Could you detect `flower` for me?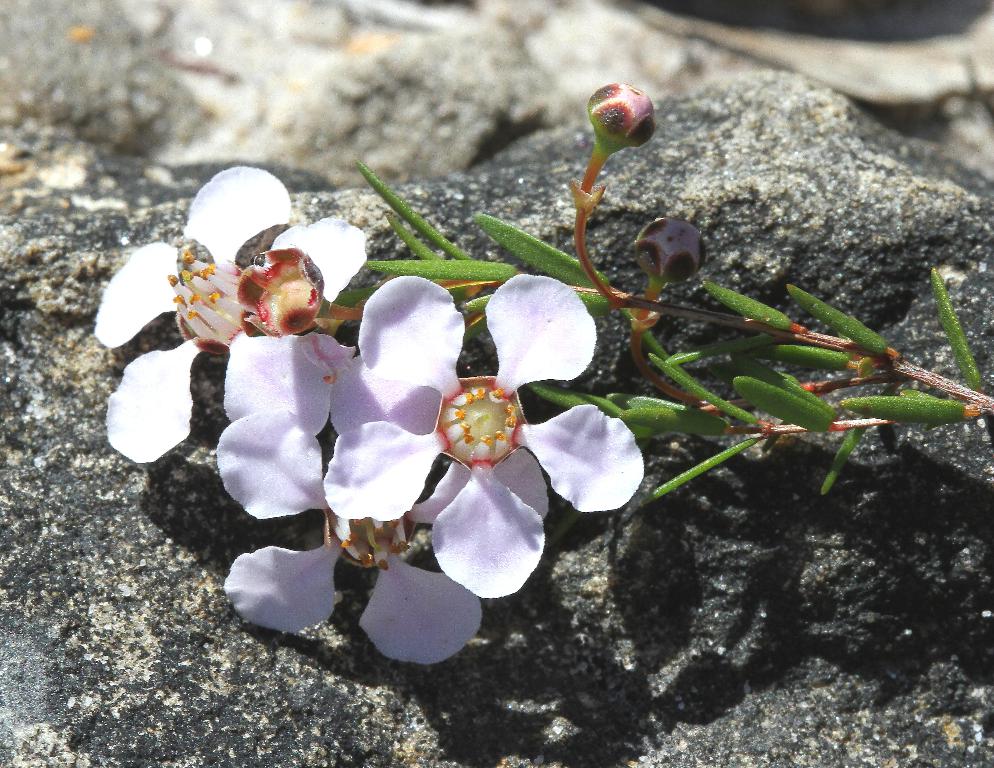
Detection result: rect(82, 153, 382, 463).
